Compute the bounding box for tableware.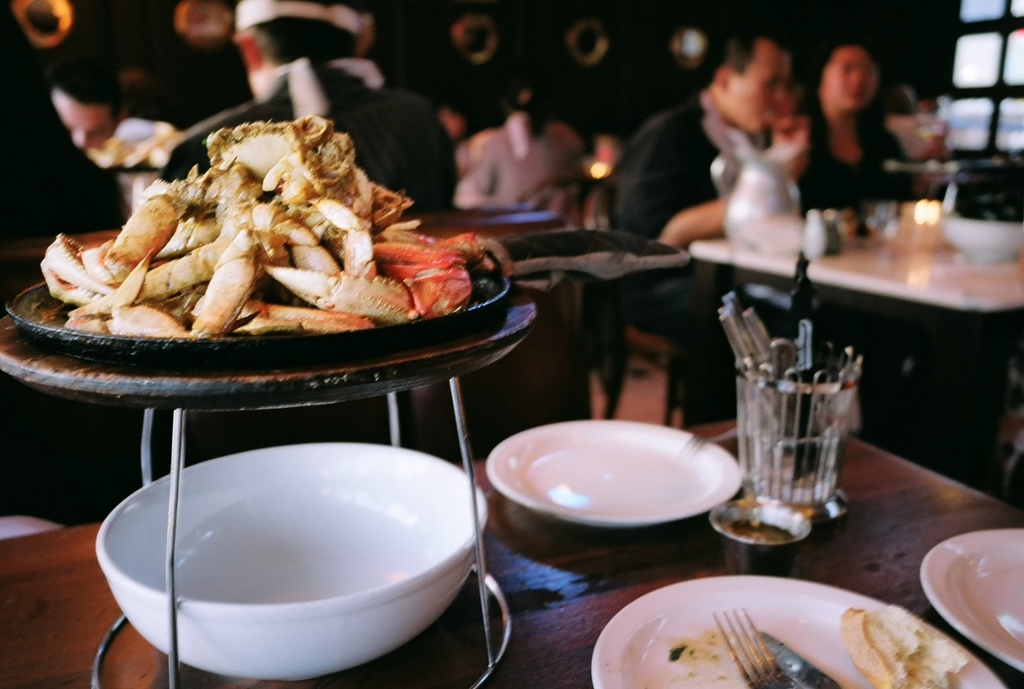
locate(708, 491, 814, 577).
